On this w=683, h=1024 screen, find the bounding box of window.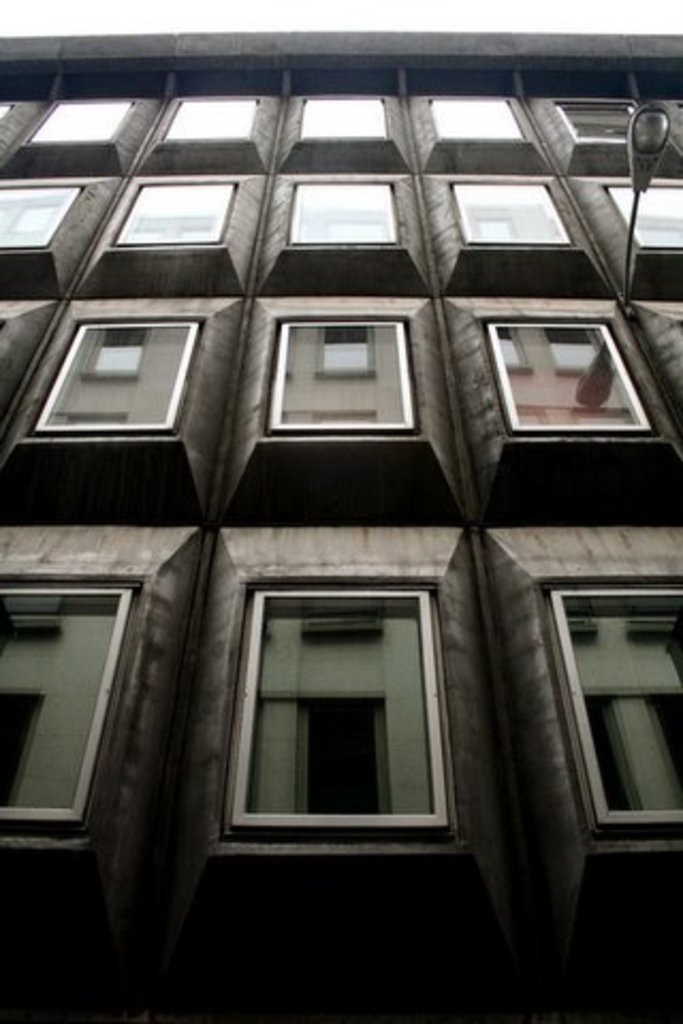
Bounding box: 0 582 130 841.
